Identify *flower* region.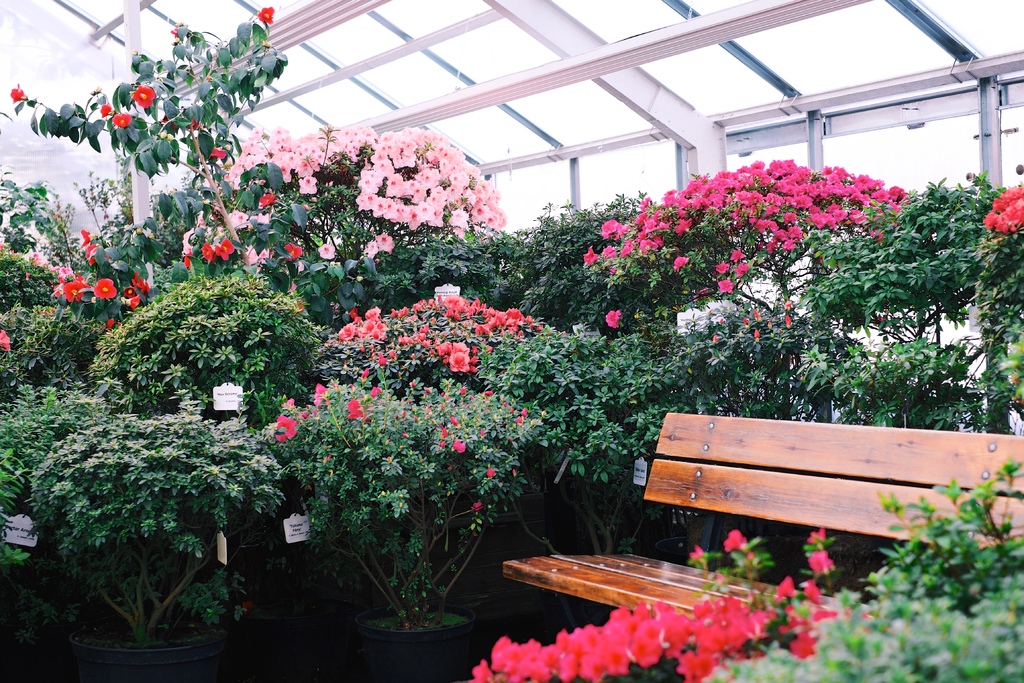
Region: 450, 352, 474, 372.
